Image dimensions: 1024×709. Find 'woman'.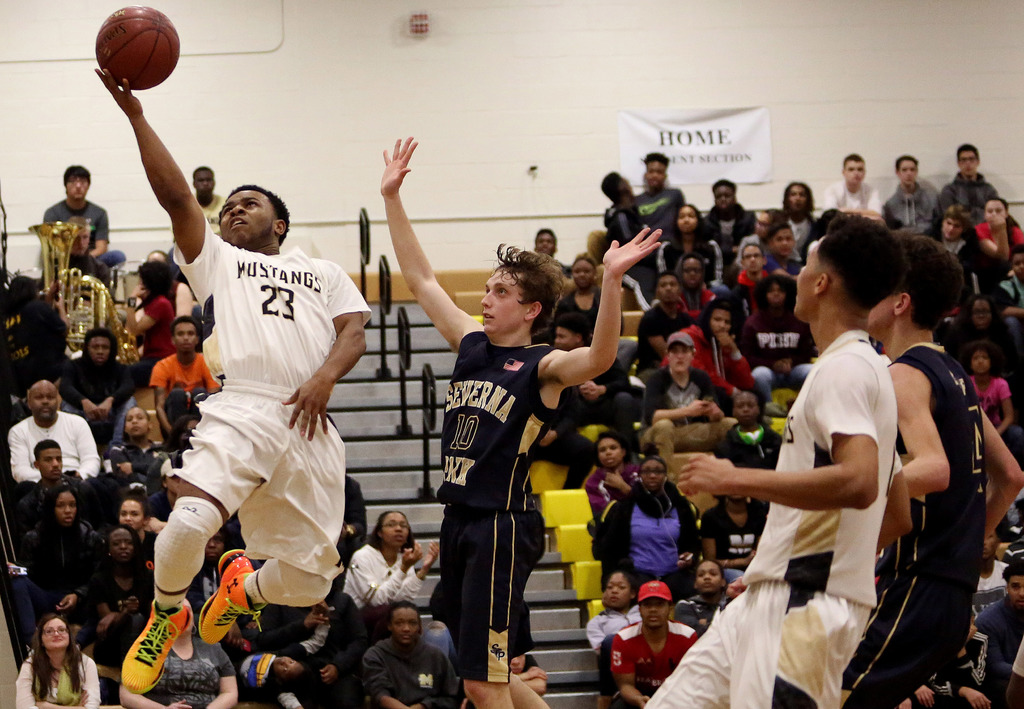
[left=90, top=523, right=165, bottom=643].
